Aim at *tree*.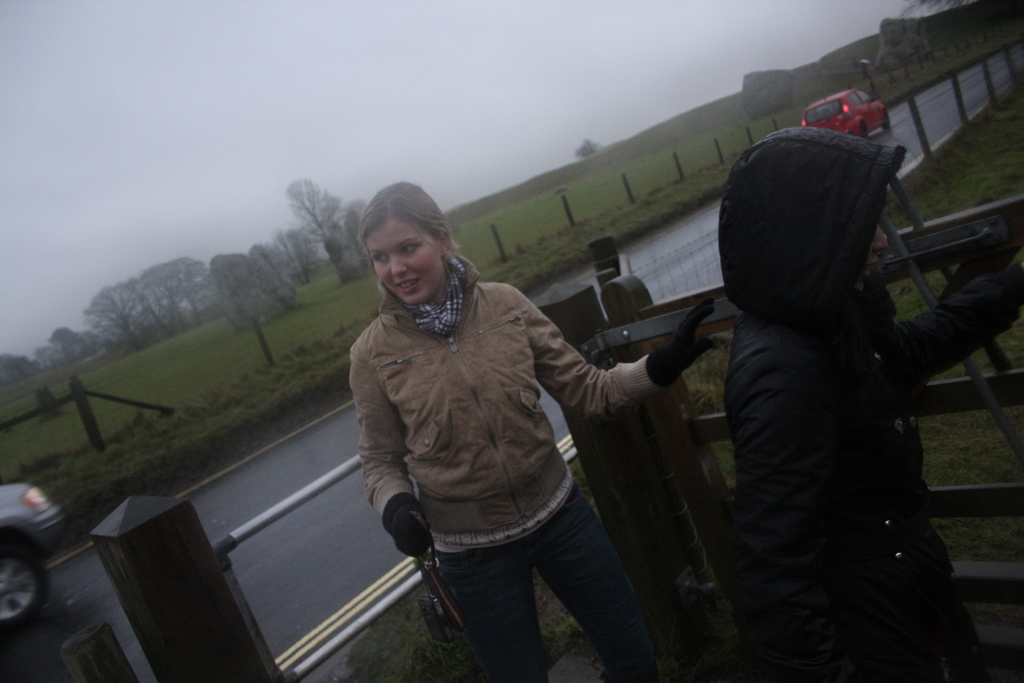
Aimed at <box>191,252,288,369</box>.
